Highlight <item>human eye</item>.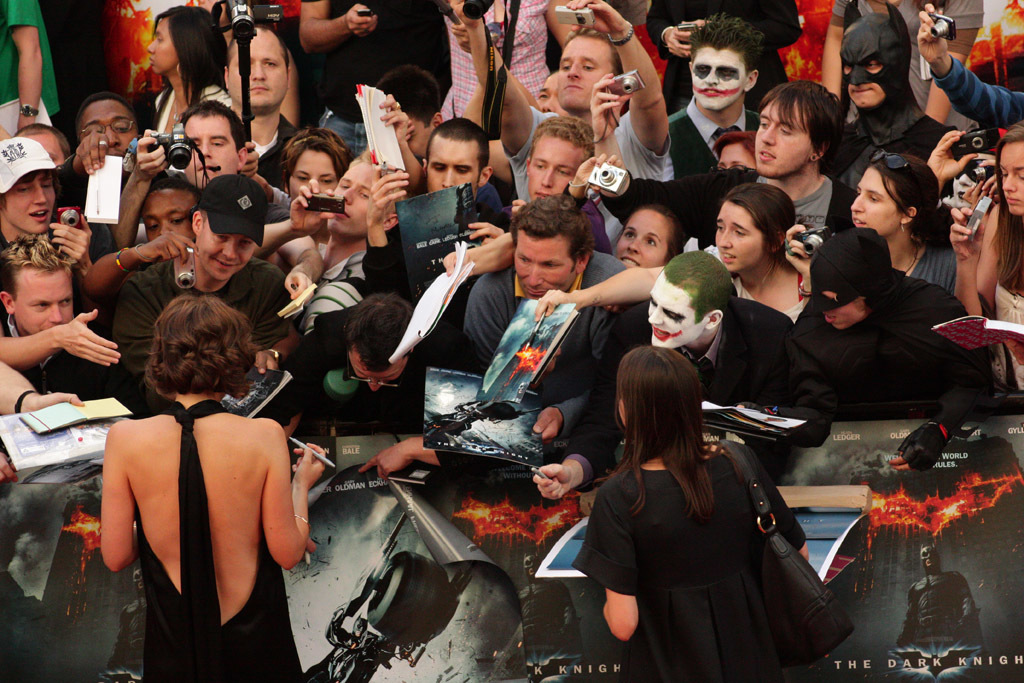
Highlighted region: (559, 168, 573, 176).
